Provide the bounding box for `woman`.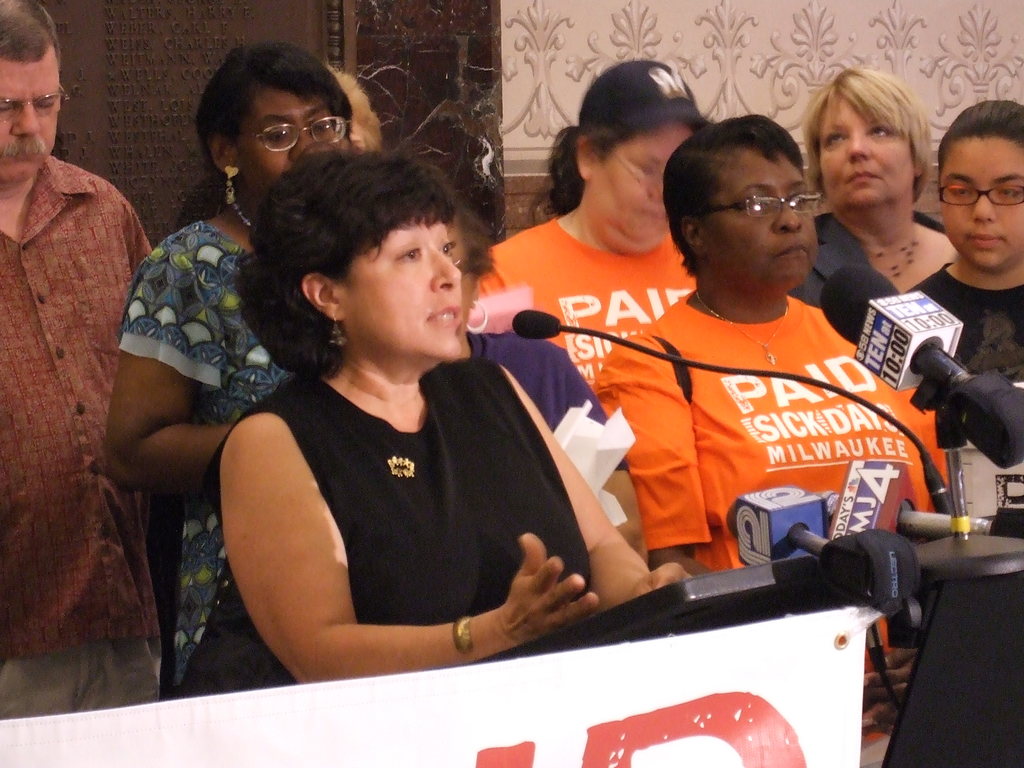
<bbox>472, 61, 711, 394</bbox>.
